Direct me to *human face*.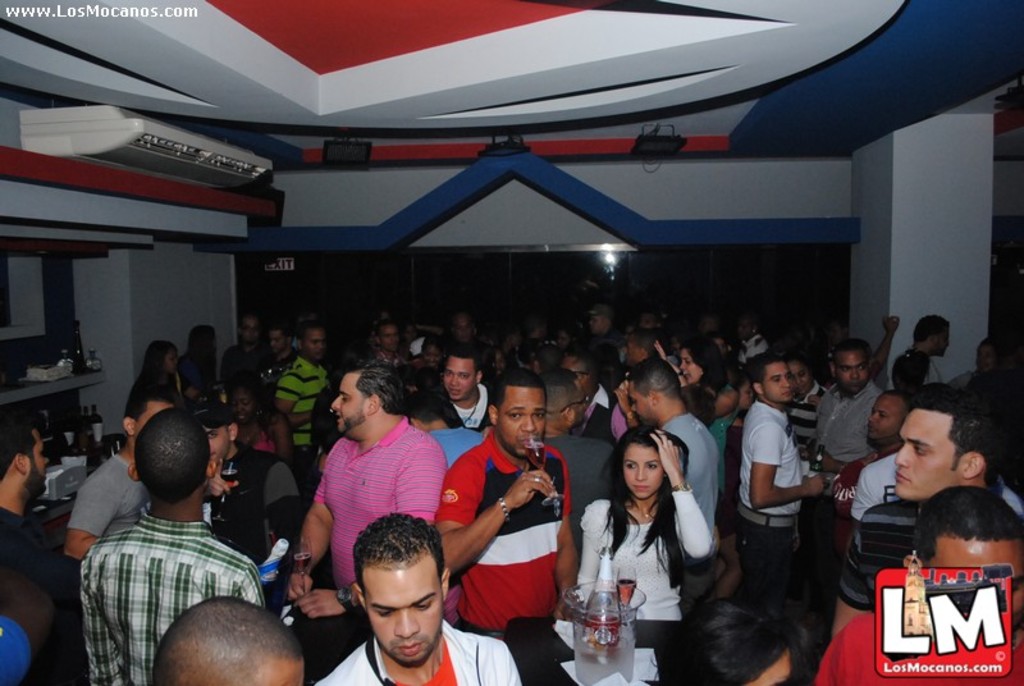
Direction: box=[737, 387, 754, 413].
